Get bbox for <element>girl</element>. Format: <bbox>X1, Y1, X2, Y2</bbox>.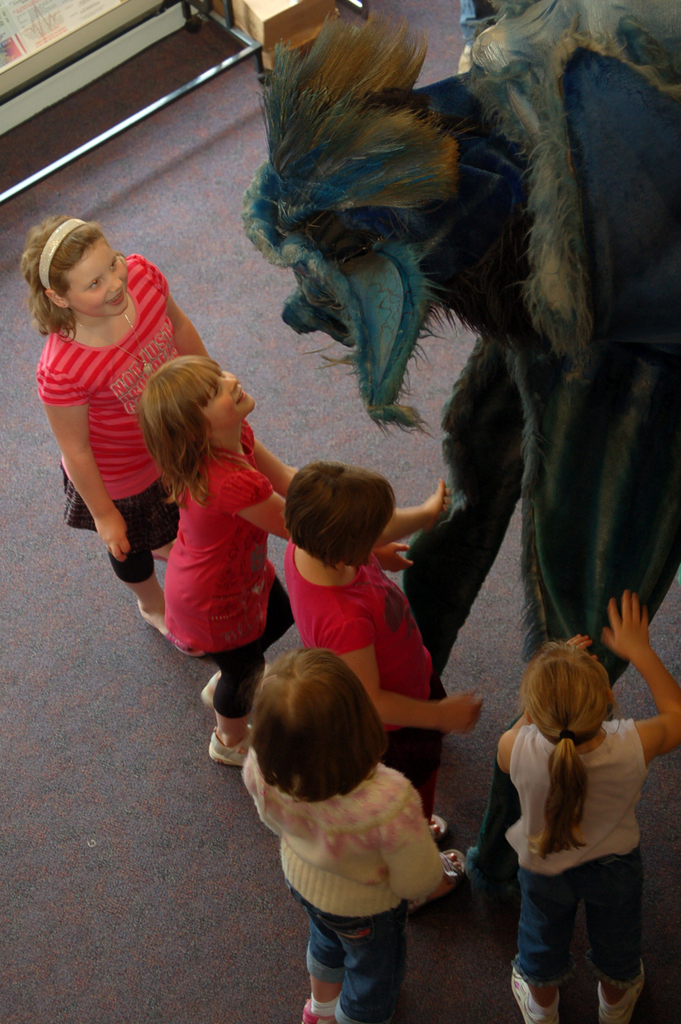
<bbox>277, 459, 476, 924</bbox>.
